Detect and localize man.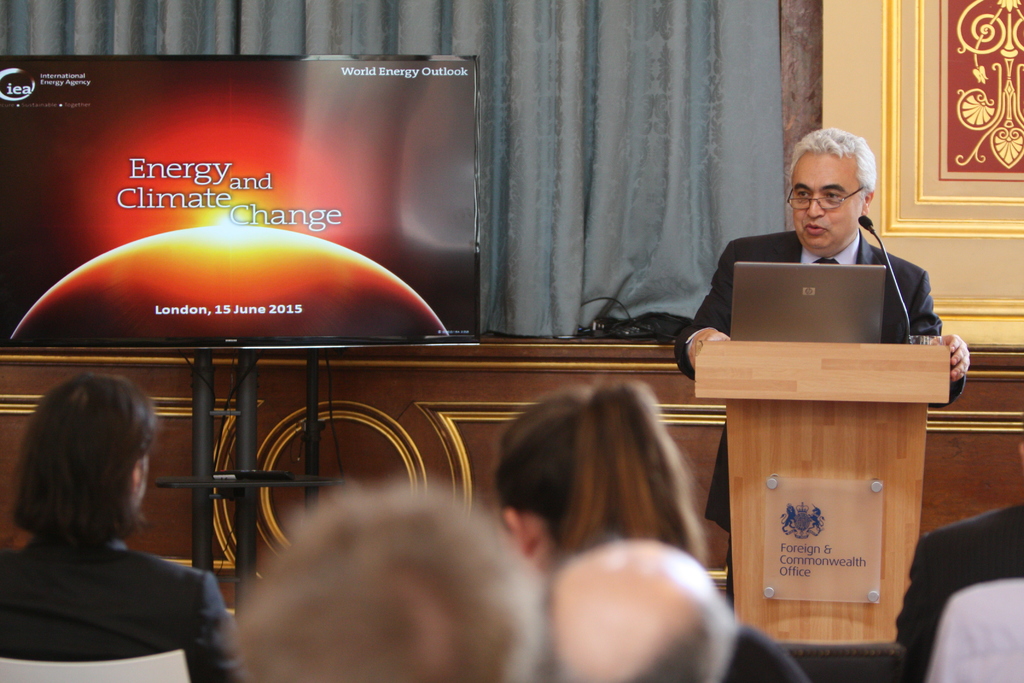
Localized at locate(662, 126, 964, 602).
